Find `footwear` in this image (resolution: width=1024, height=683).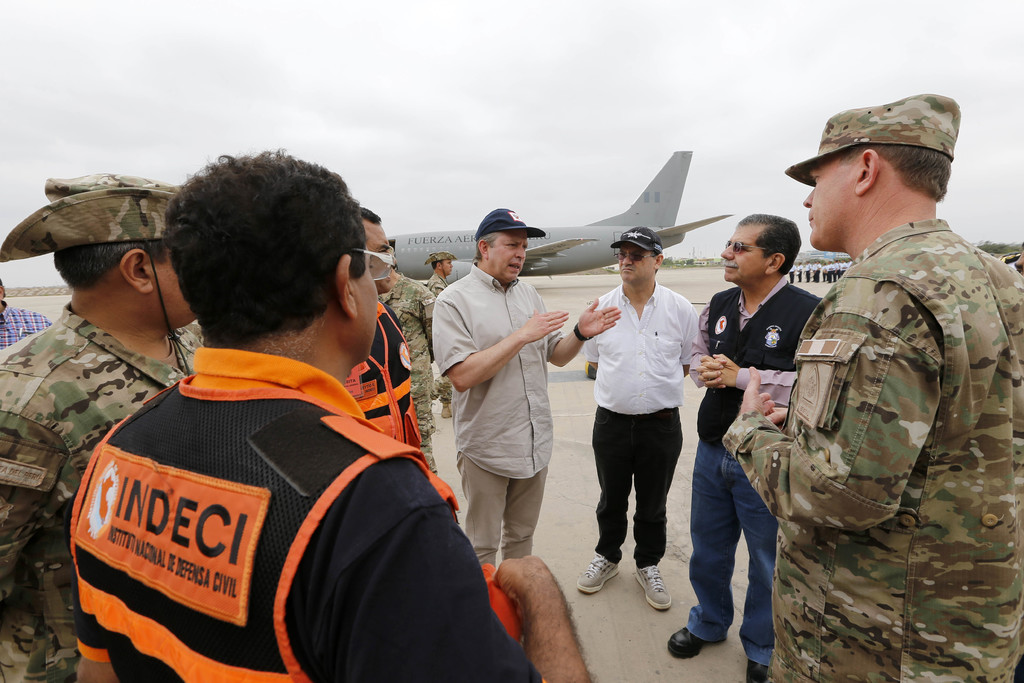
{"x1": 572, "y1": 548, "x2": 617, "y2": 594}.
